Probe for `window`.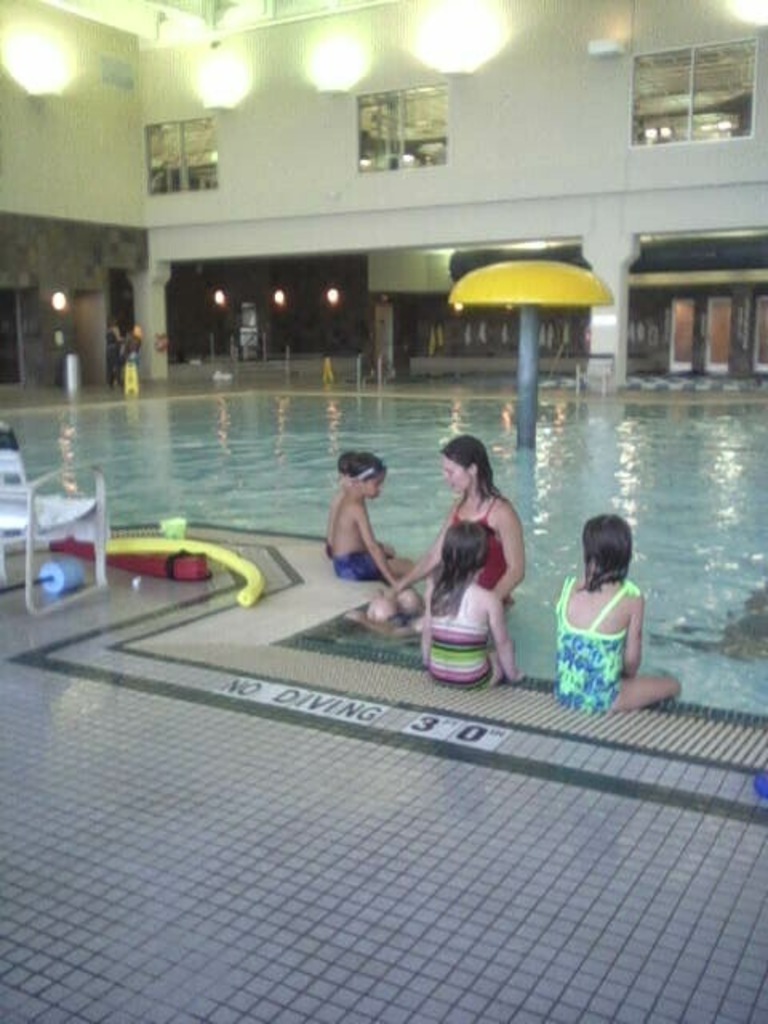
Probe result: <region>357, 77, 450, 178</region>.
